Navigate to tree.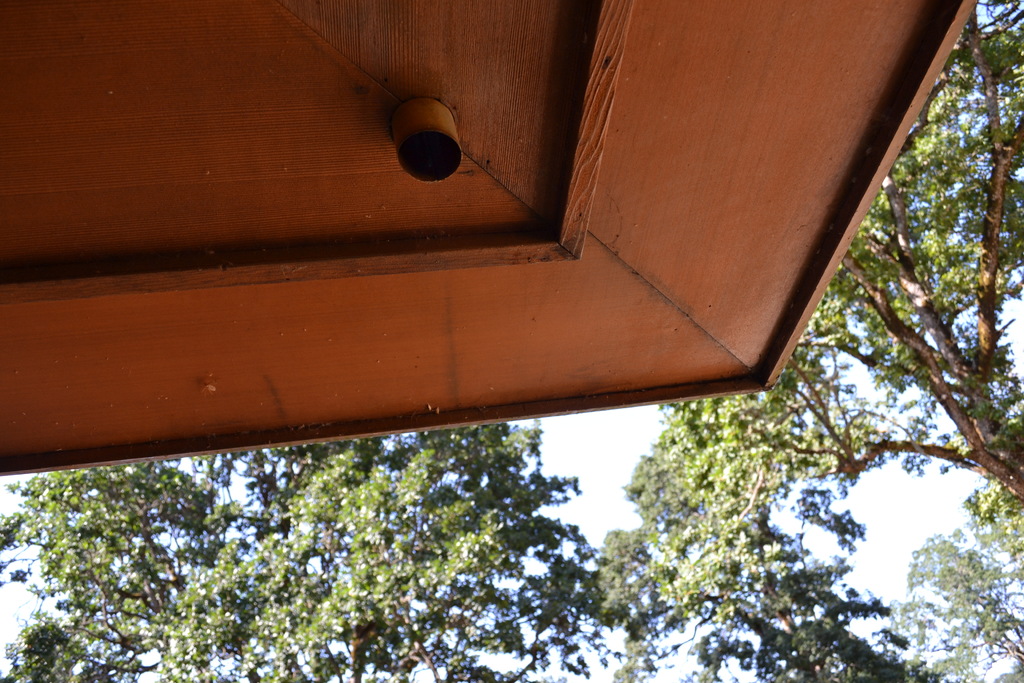
Navigation target: l=888, t=473, r=1023, b=682.
